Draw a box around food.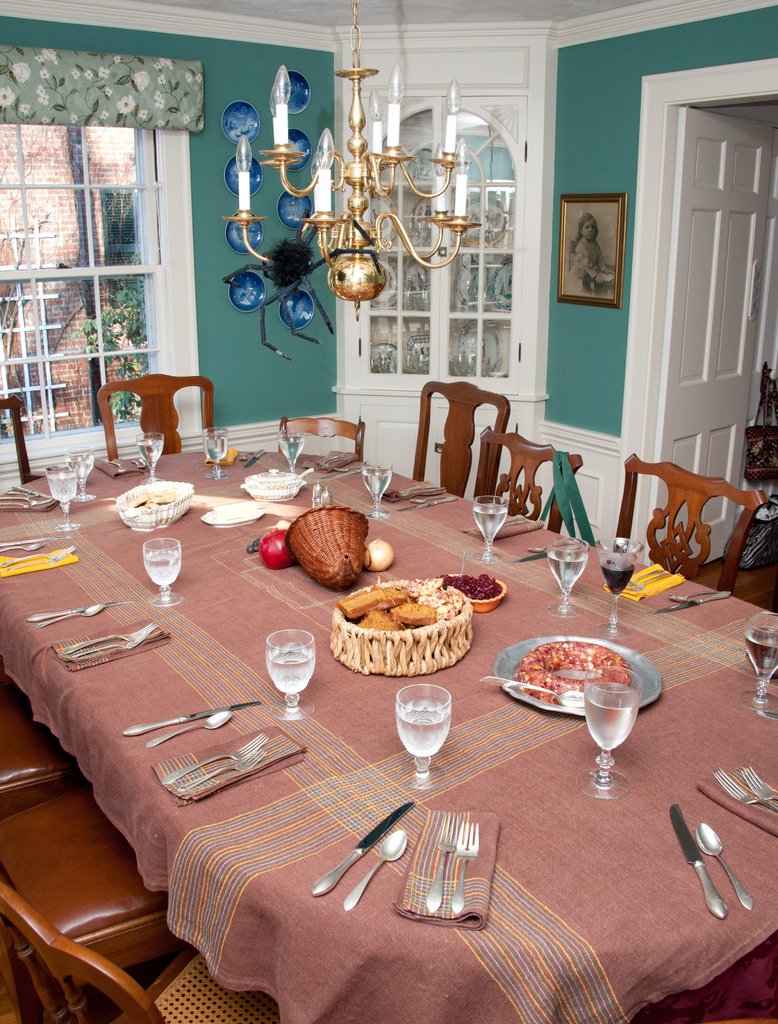
bbox=[336, 575, 466, 634].
